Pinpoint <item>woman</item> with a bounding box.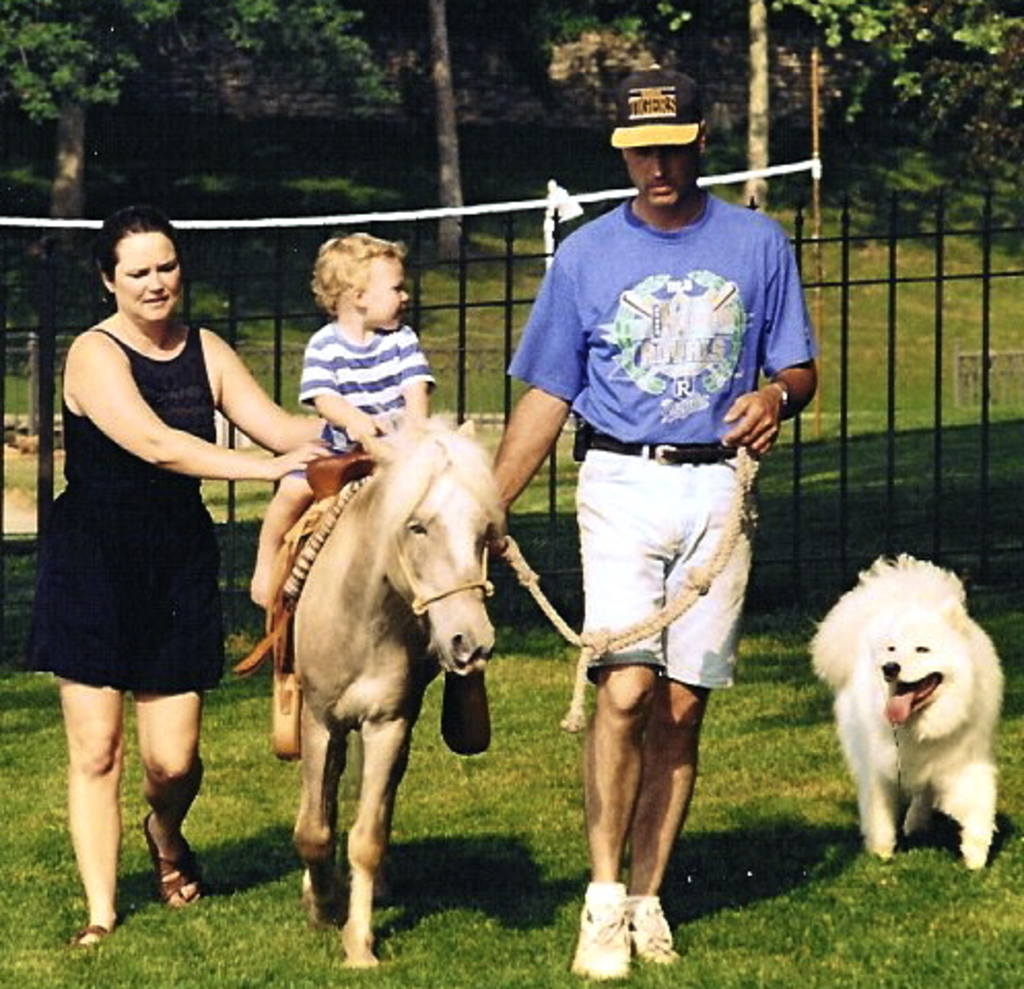
detection(31, 231, 274, 931).
